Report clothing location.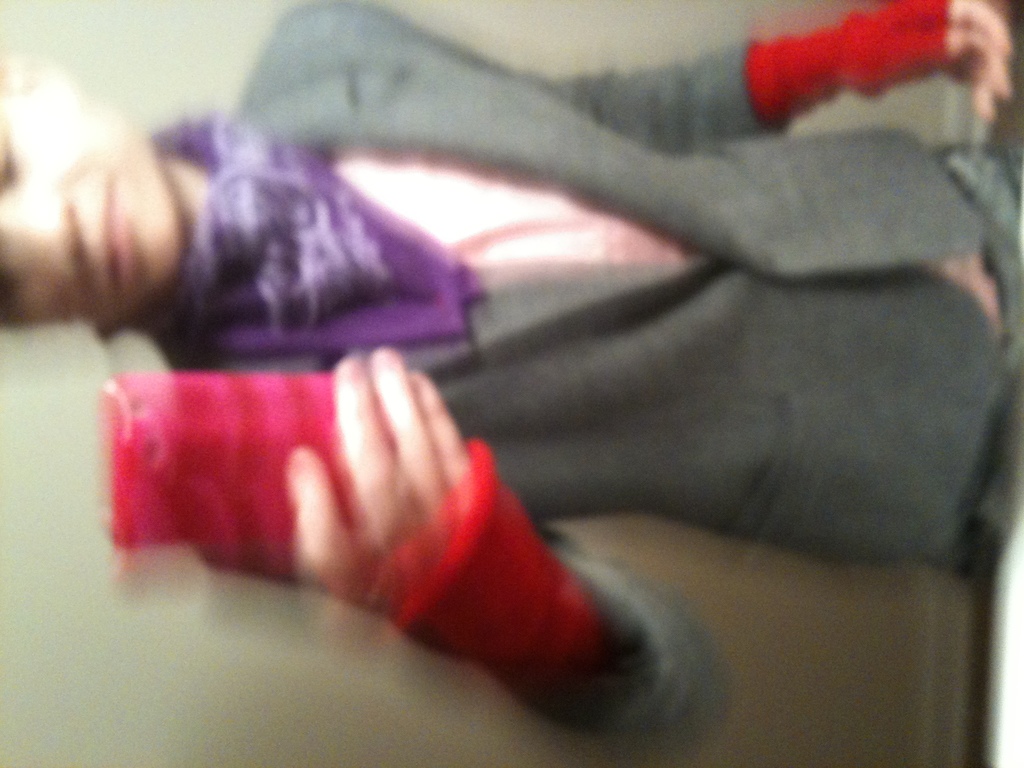
Report: 83 76 1023 767.
